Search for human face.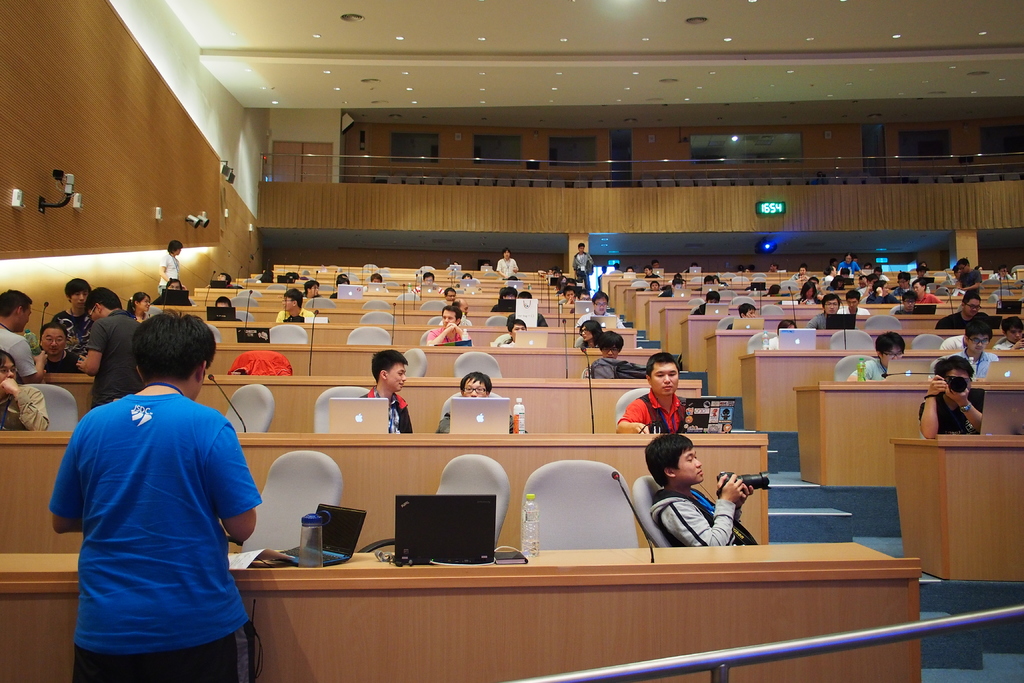
Found at BBox(19, 304, 33, 334).
